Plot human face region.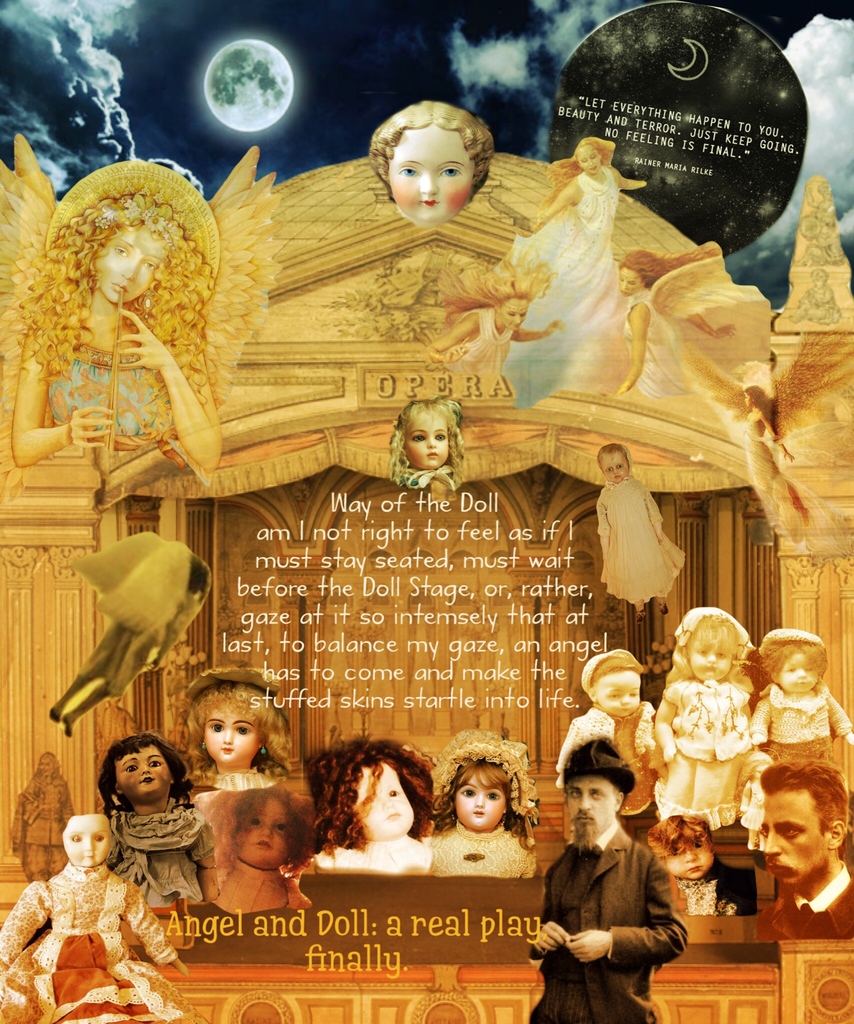
Plotted at detection(118, 743, 170, 803).
